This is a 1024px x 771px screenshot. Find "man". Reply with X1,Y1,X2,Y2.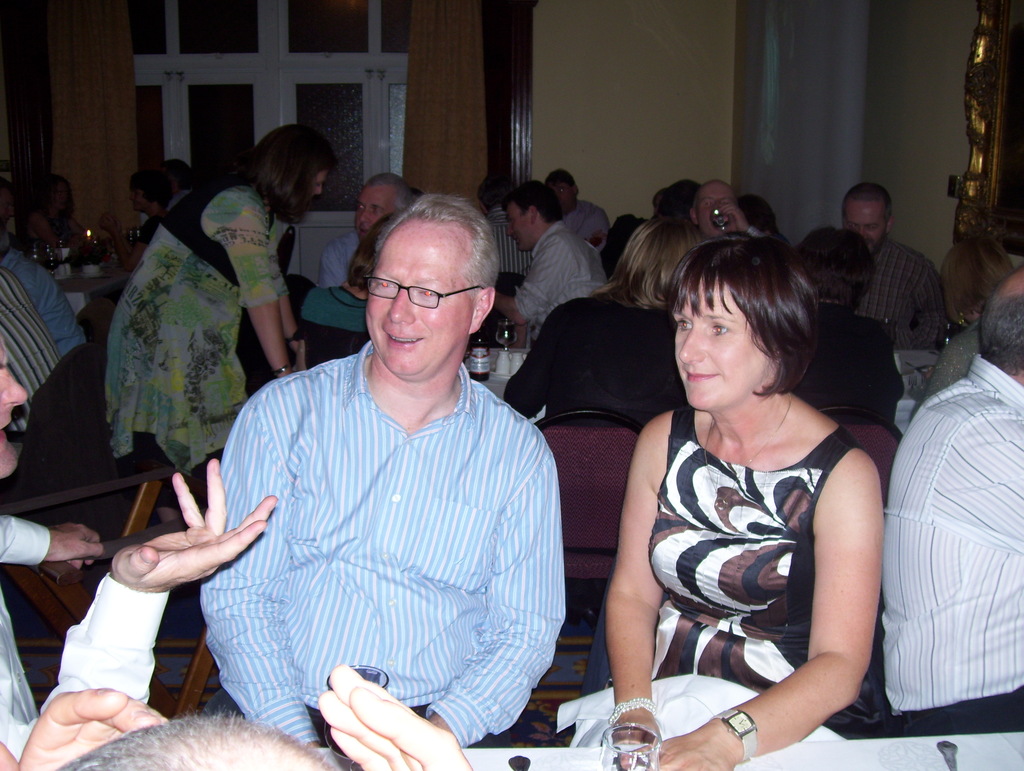
834,178,949,353.
